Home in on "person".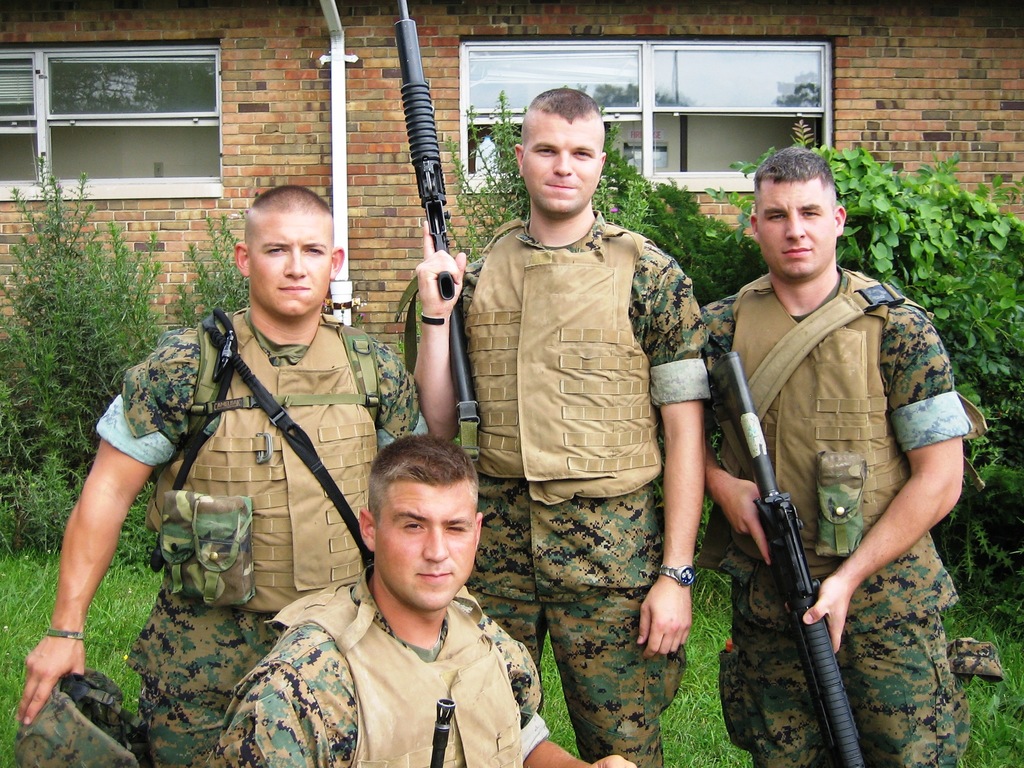
Homed in at [14, 179, 429, 767].
